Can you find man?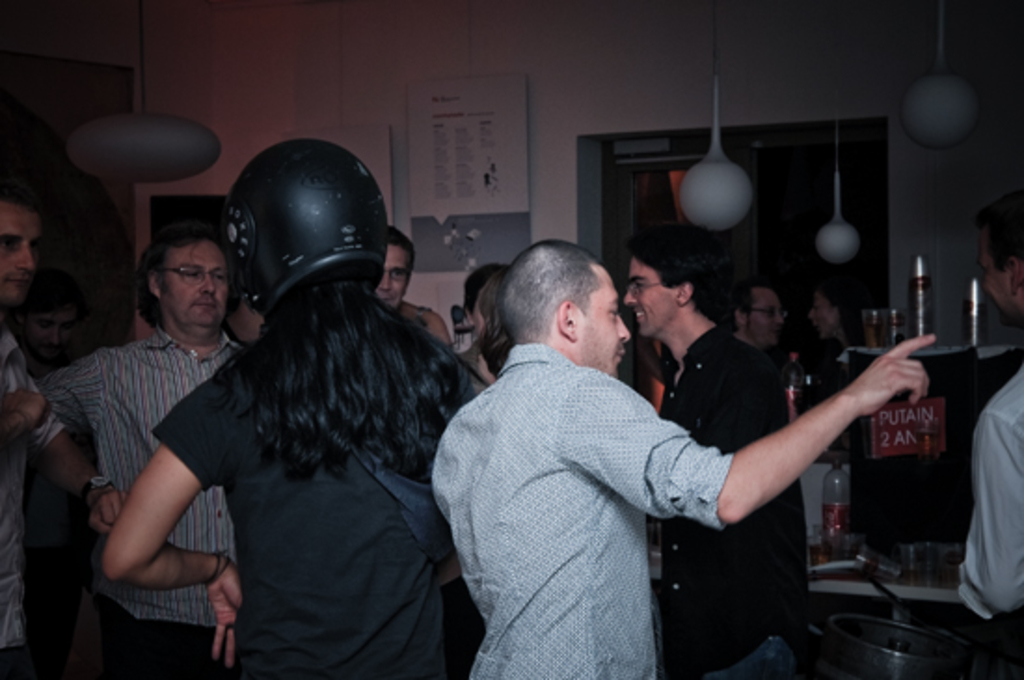
Yes, bounding box: <box>374,224,478,678</box>.
